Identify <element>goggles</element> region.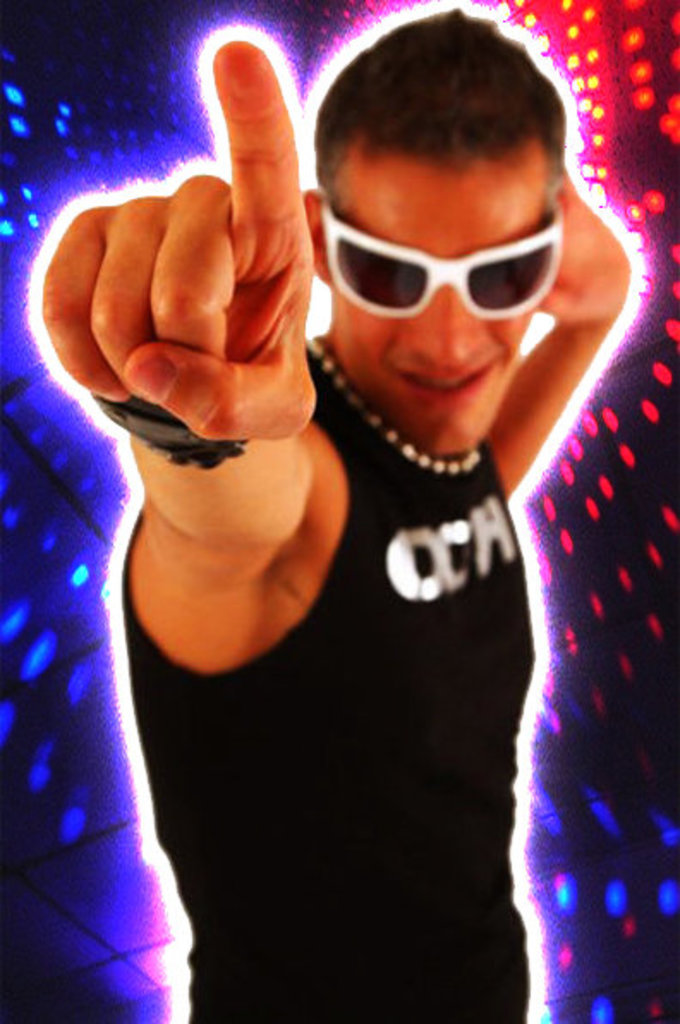
Region: detection(311, 201, 577, 314).
